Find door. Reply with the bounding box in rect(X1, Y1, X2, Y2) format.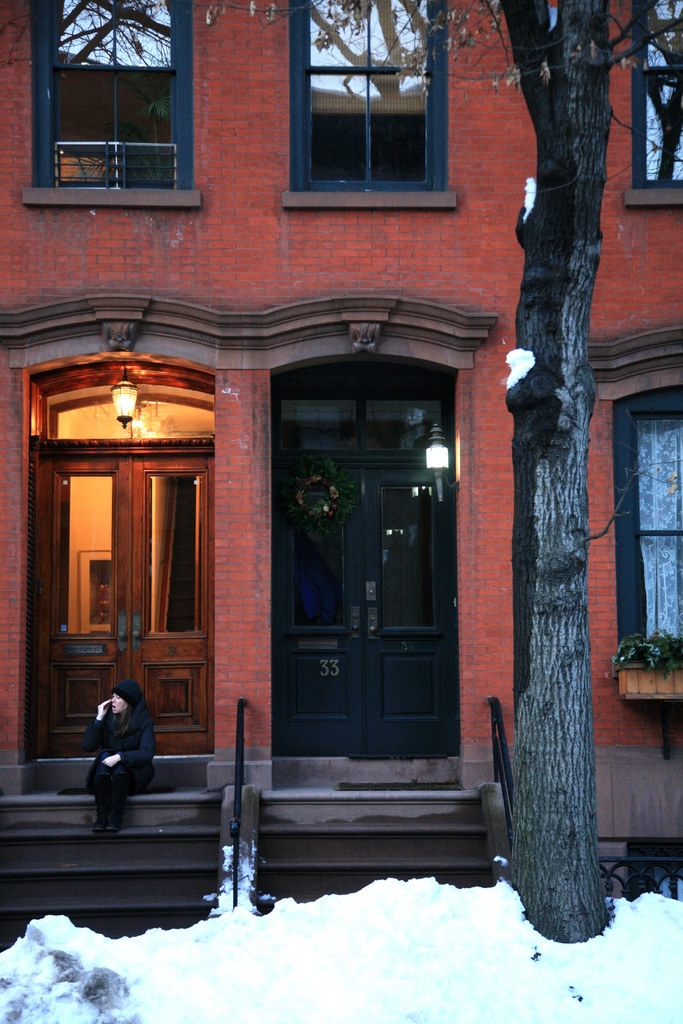
rect(269, 412, 453, 771).
